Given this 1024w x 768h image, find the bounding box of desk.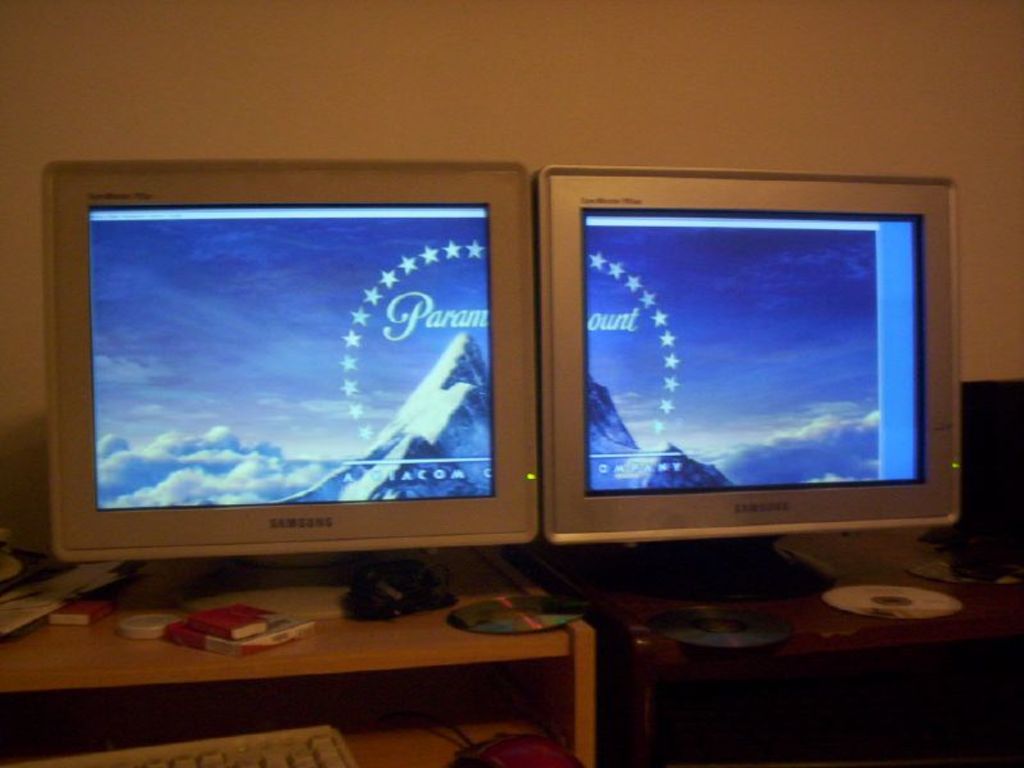
517/529/1023/767.
